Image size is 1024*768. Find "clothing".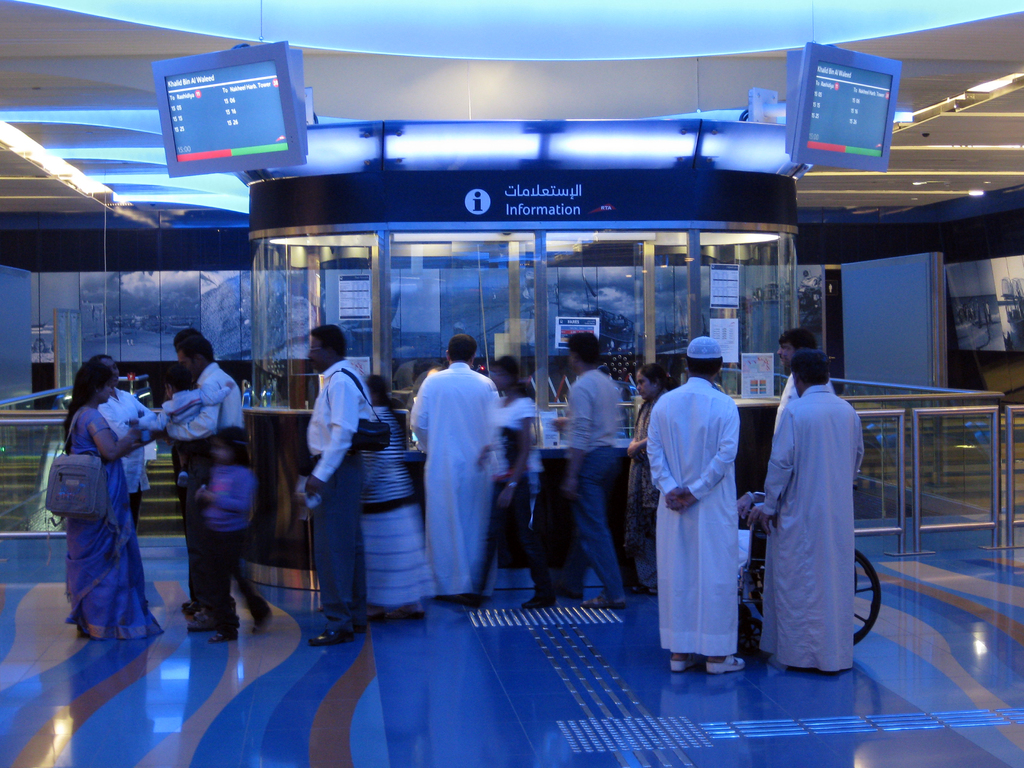
[206, 463, 259, 624].
